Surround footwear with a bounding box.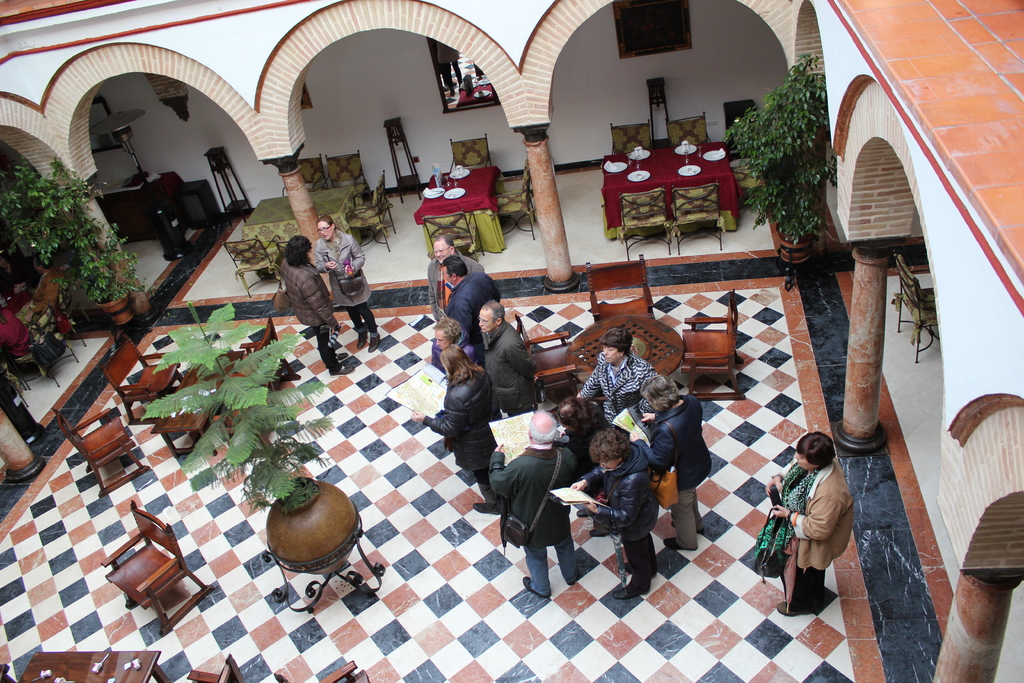
[x1=357, y1=338, x2=366, y2=350].
